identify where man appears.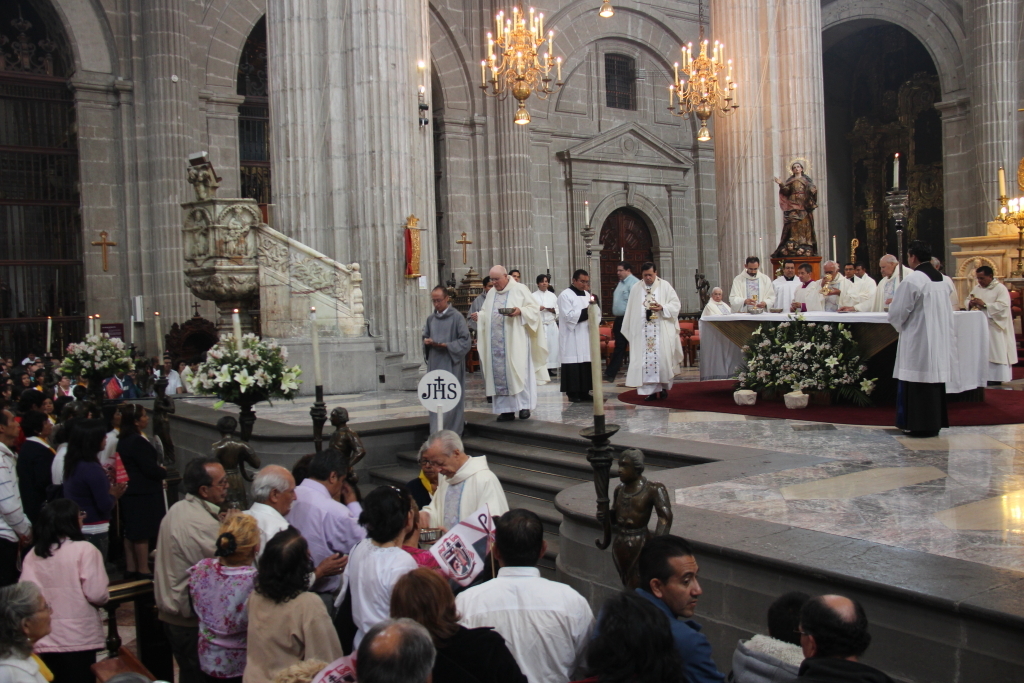
Appears at box(958, 259, 1023, 392).
